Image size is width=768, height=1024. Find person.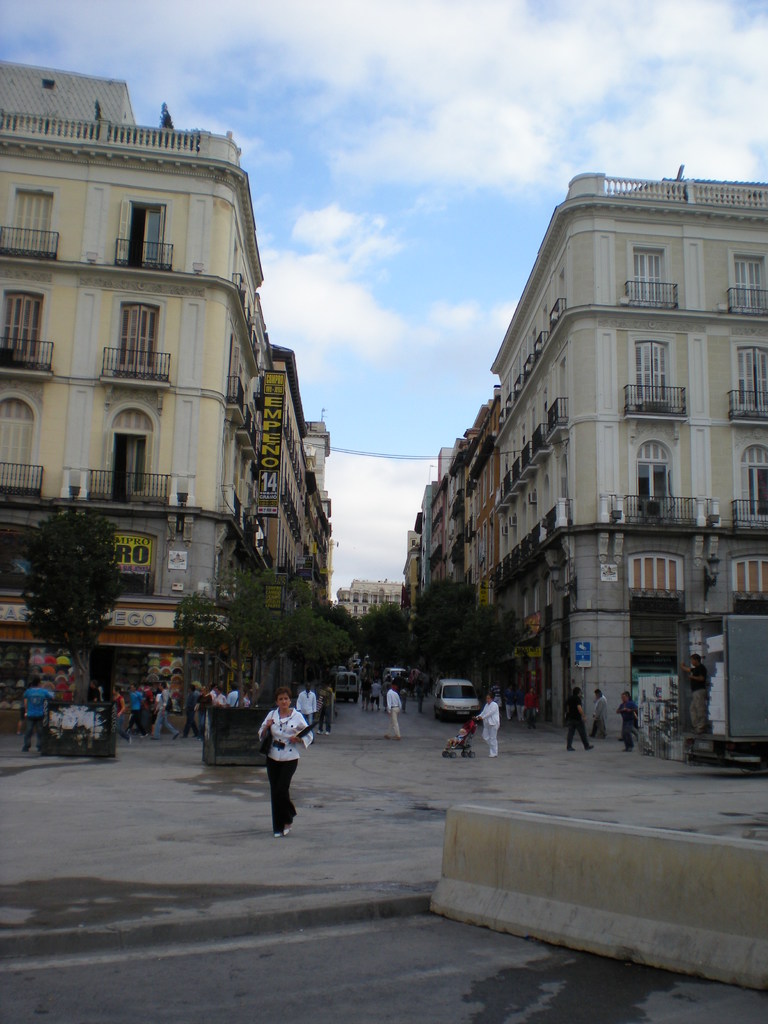
367, 681, 381, 710.
